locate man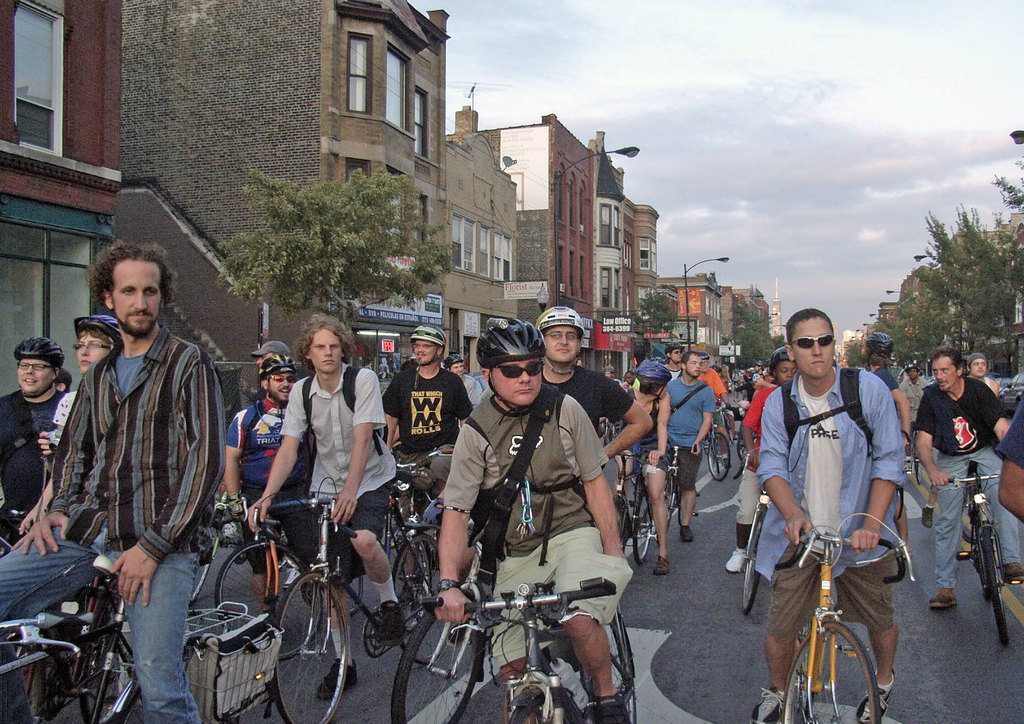
<box>899,358,929,421</box>
